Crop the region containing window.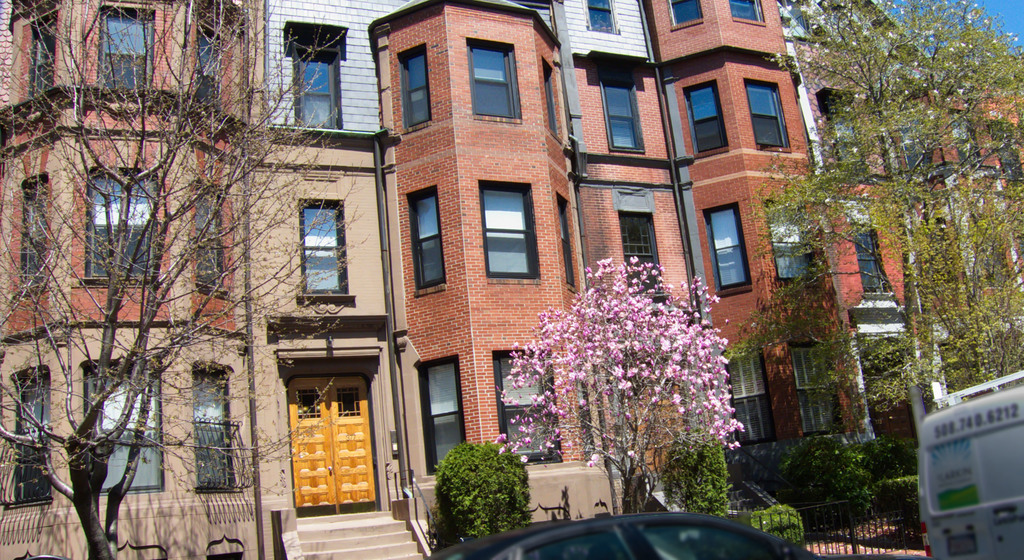
Crop region: <region>296, 204, 355, 303</region>.
